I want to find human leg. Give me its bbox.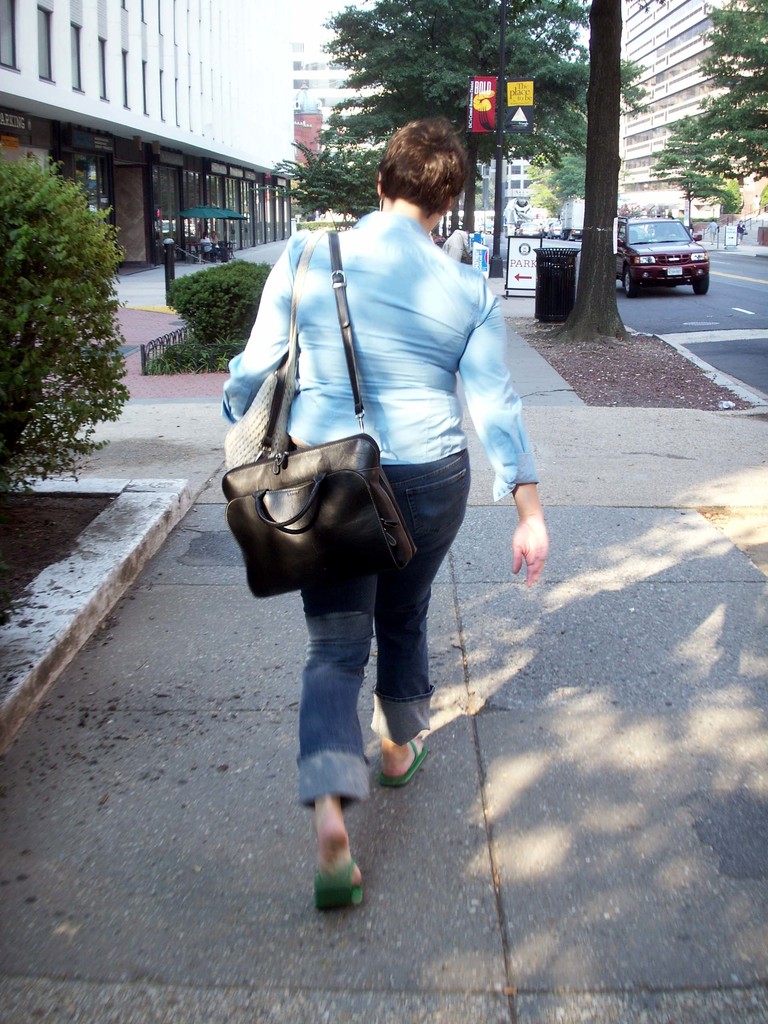
crop(378, 507, 441, 790).
